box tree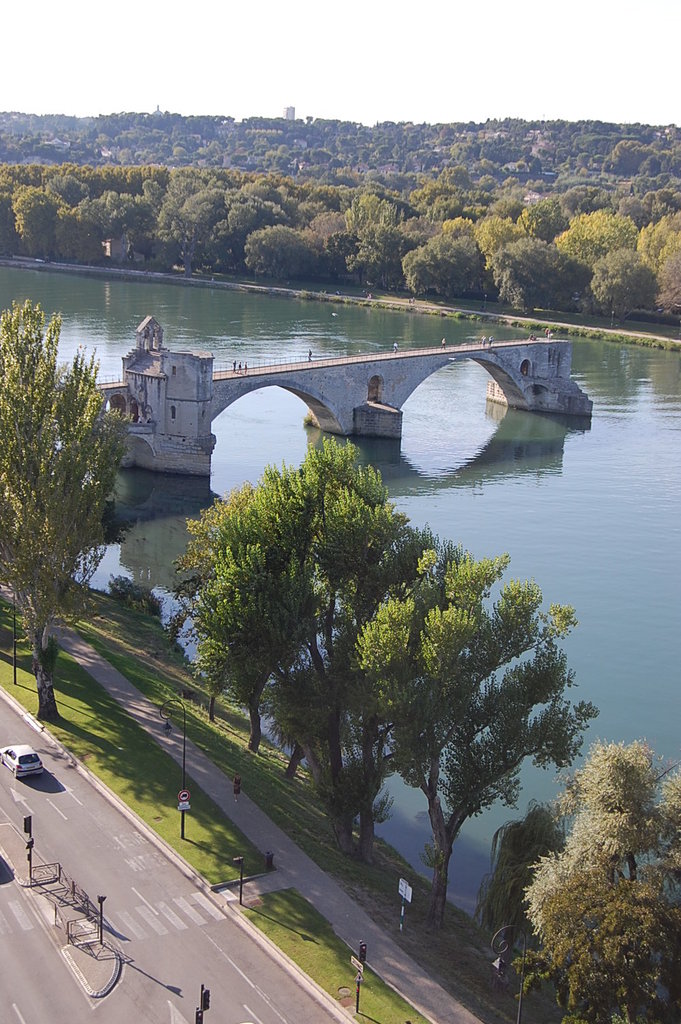
0/300/131/722
